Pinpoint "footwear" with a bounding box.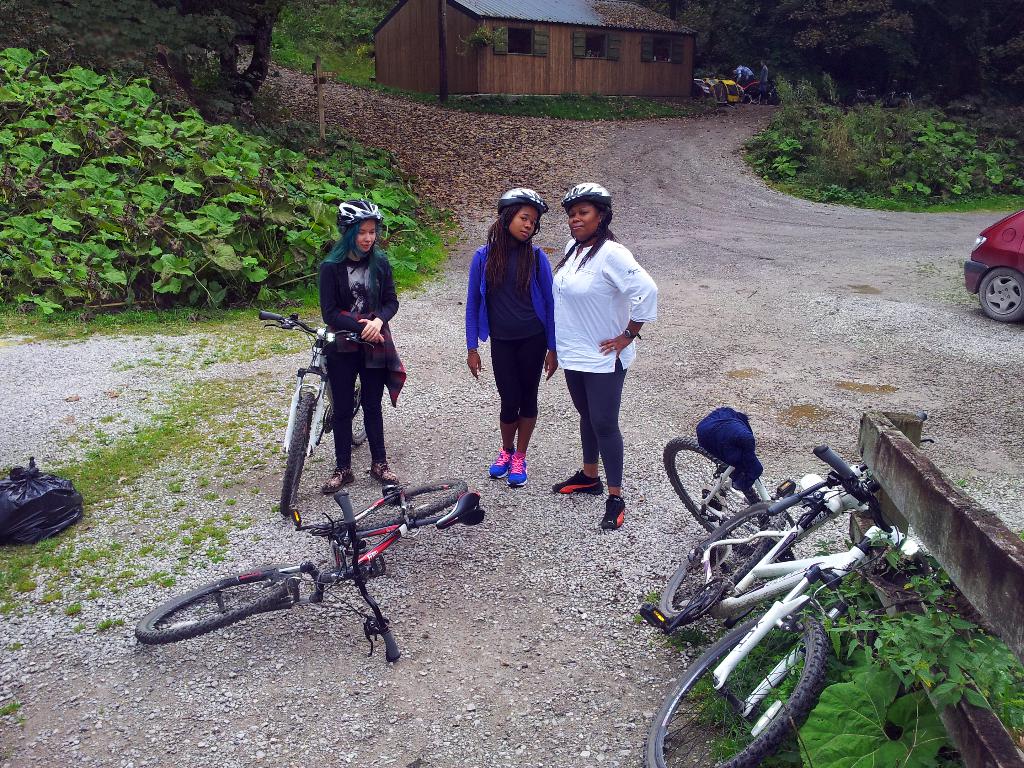
BBox(599, 495, 627, 529).
